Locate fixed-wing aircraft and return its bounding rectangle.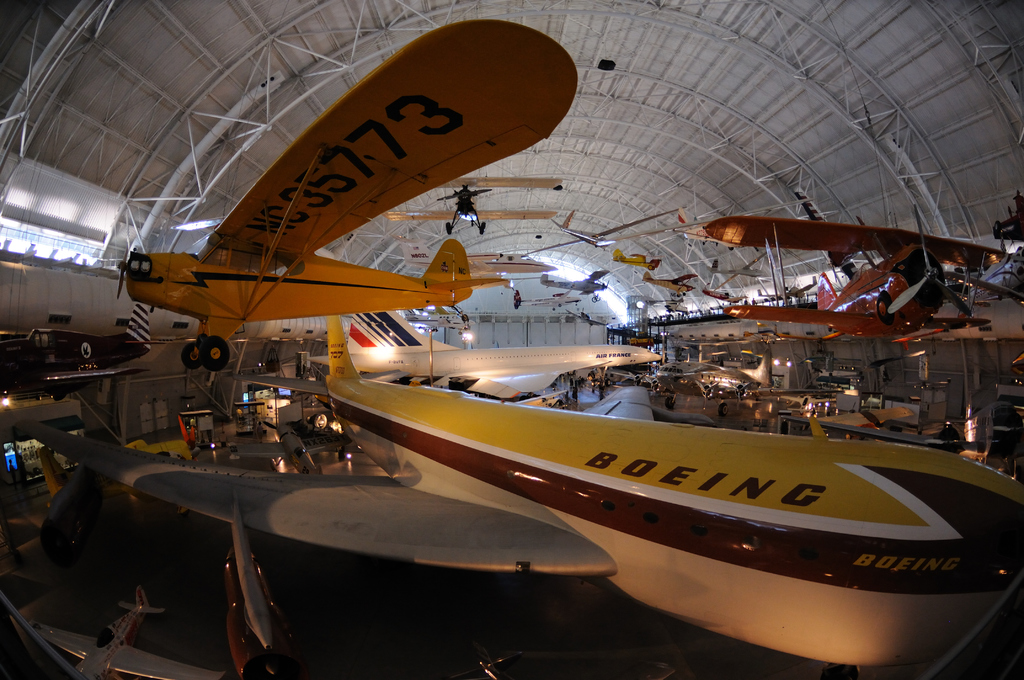
(220, 414, 342, 478).
